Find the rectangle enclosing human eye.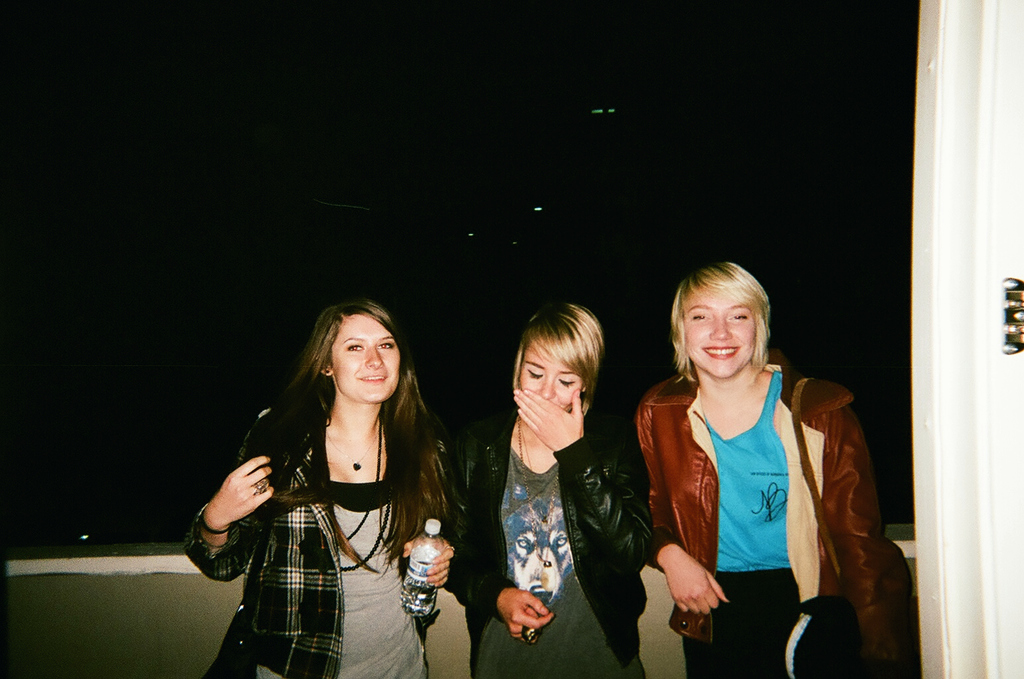
detection(346, 341, 366, 355).
